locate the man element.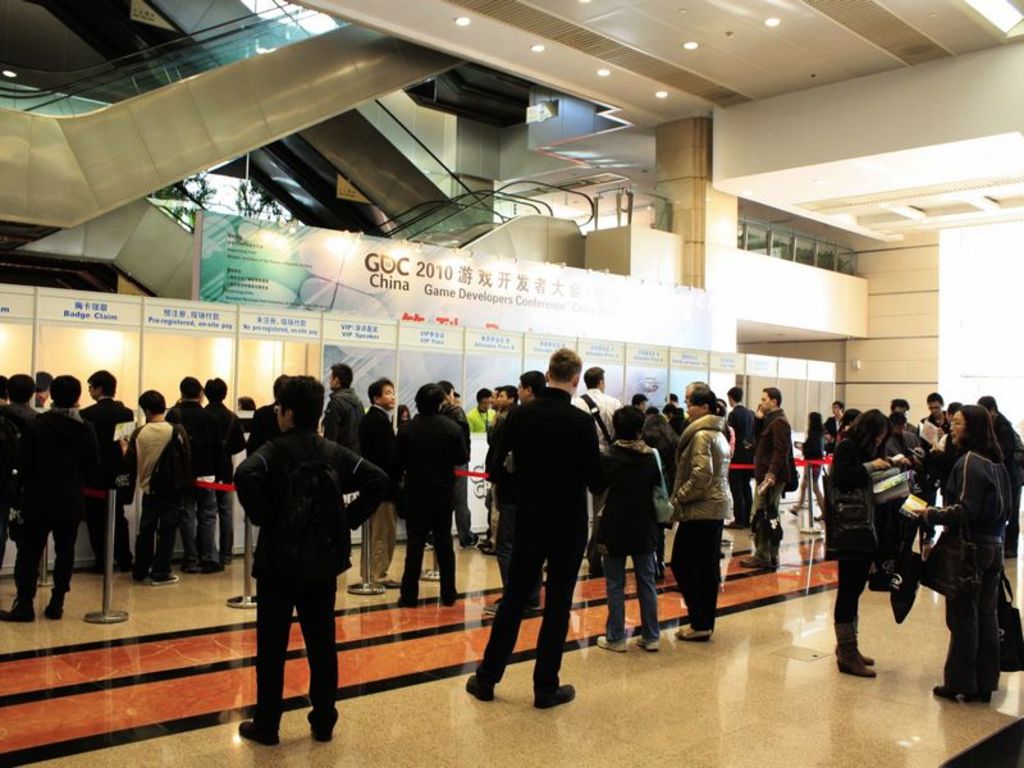
Element bbox: <bbox>77, 365, 136, 582</bbox>.
